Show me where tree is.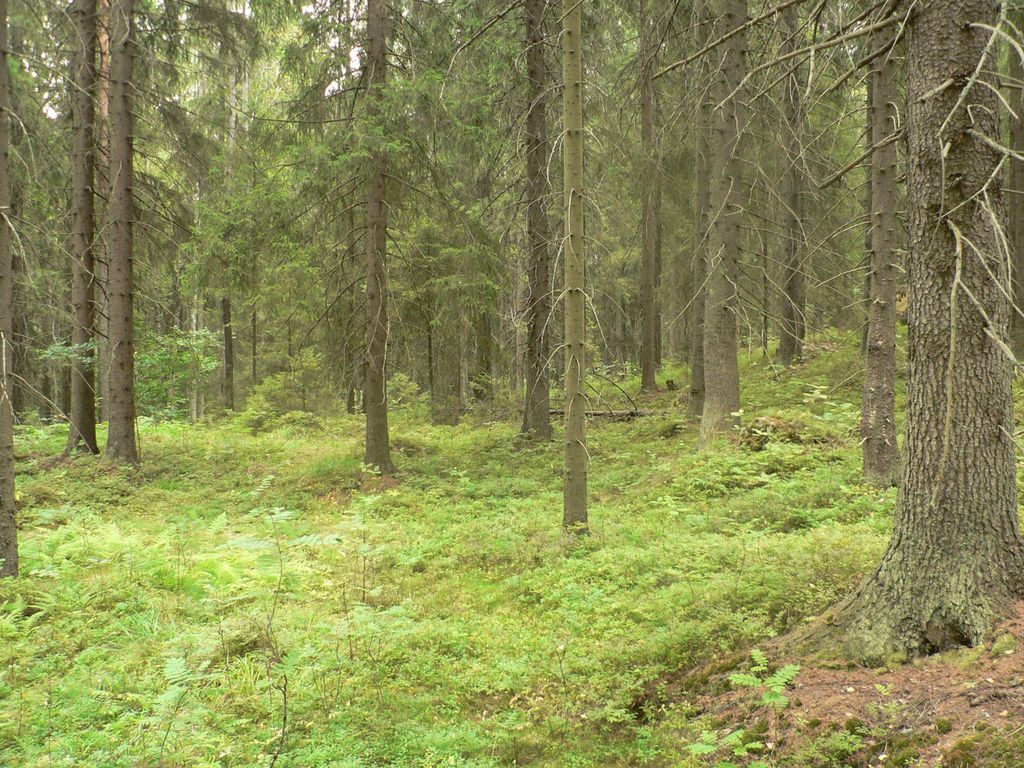
tree is at box=[59, 0, 108, 467].
